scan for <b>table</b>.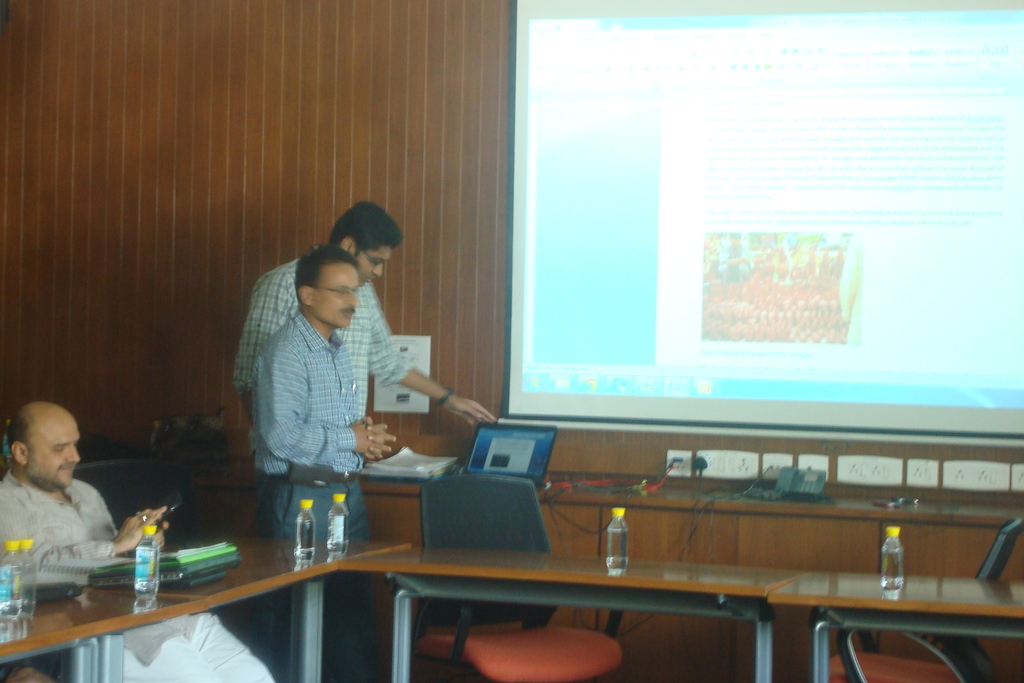
Scan result: x1=189 y1=484 x2=1023 y2=537.
